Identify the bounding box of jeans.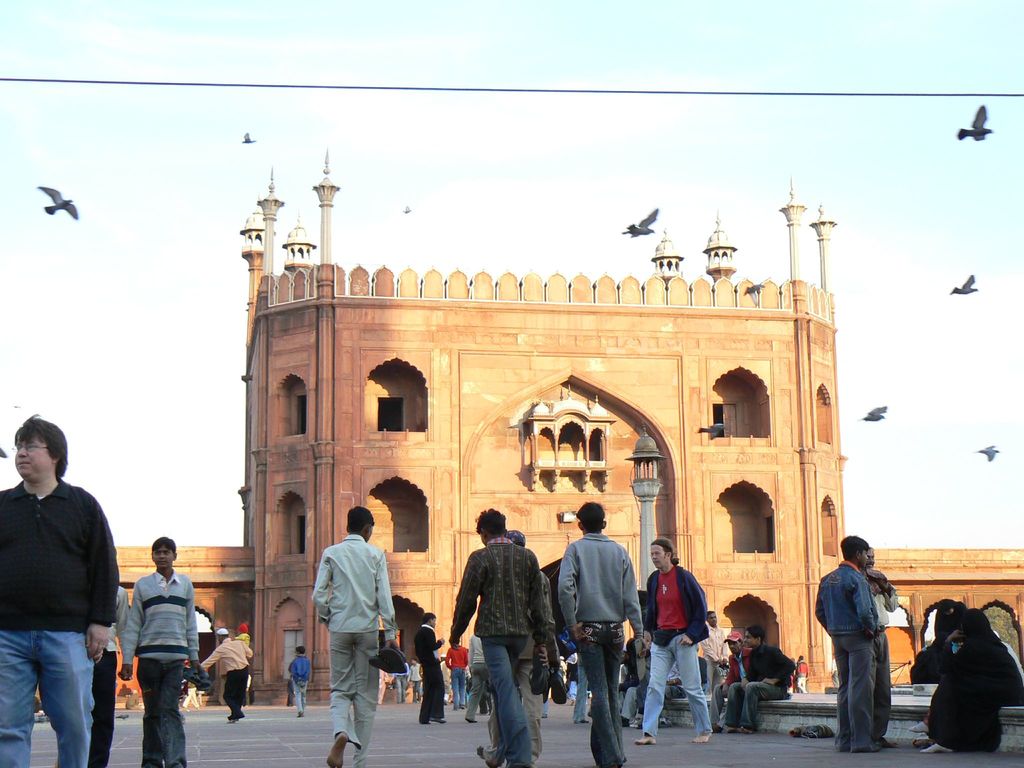
<box>726,680,784,732</box>.
